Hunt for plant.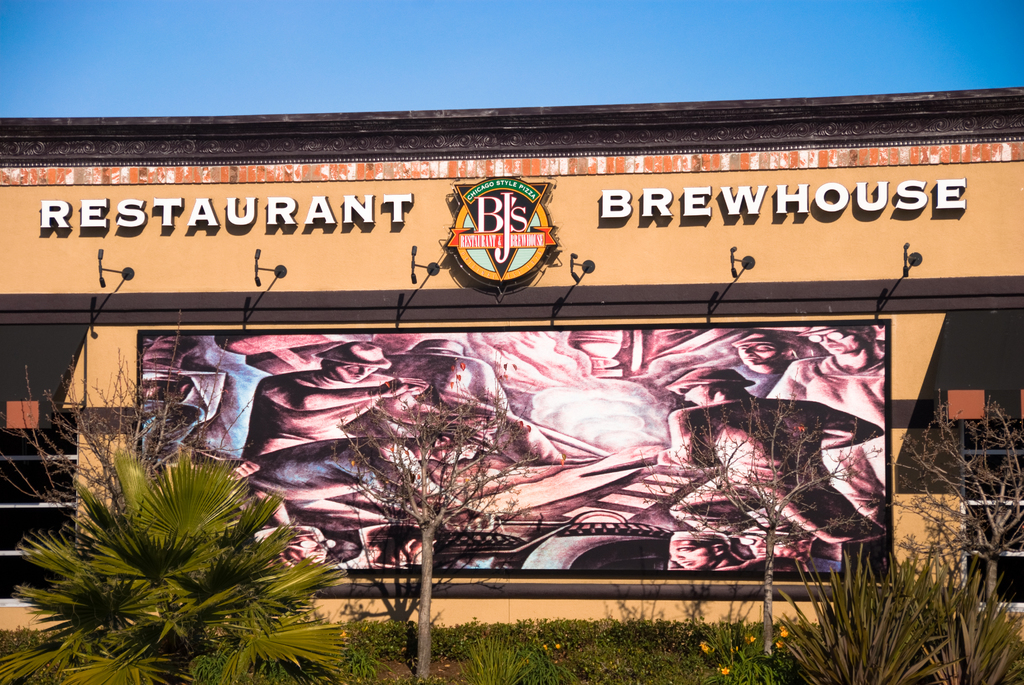
Hunted down at x1=529 y1=638 x2=573 y2=684.
